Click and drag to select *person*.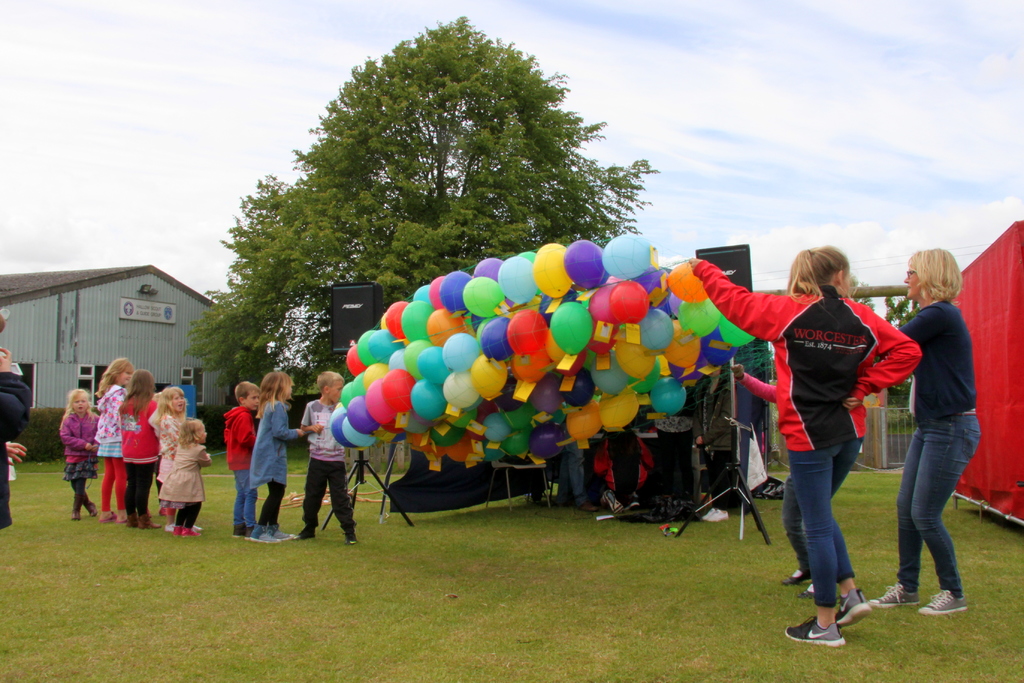
Selection: l=243, t=369, r=306, b=550.
